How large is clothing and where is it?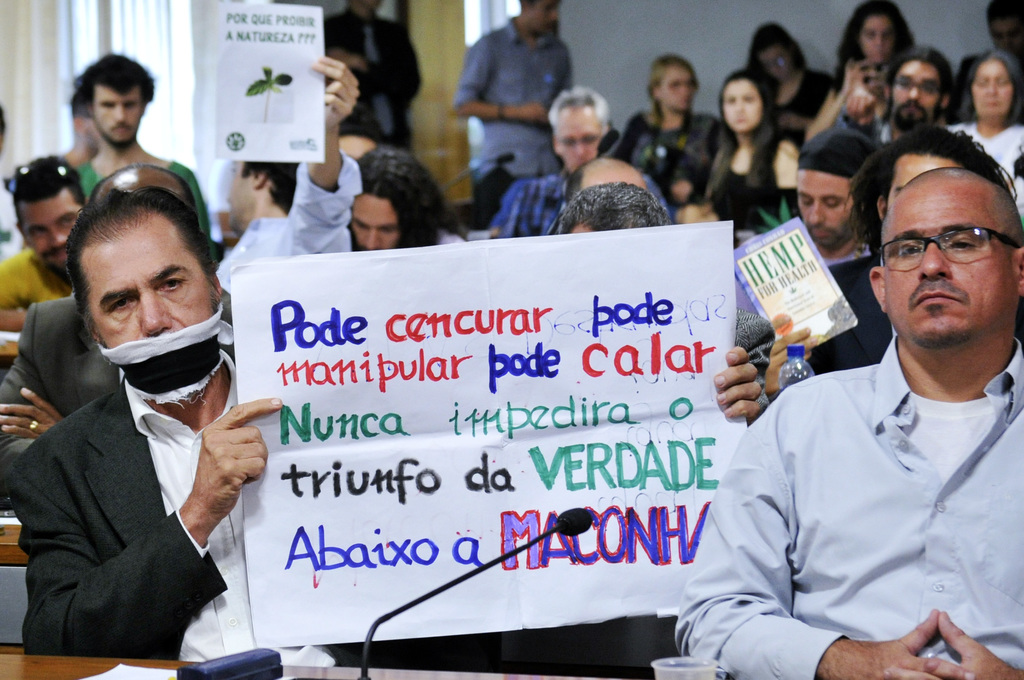
Bounding box: detection(959, 124, 1023, 215).
